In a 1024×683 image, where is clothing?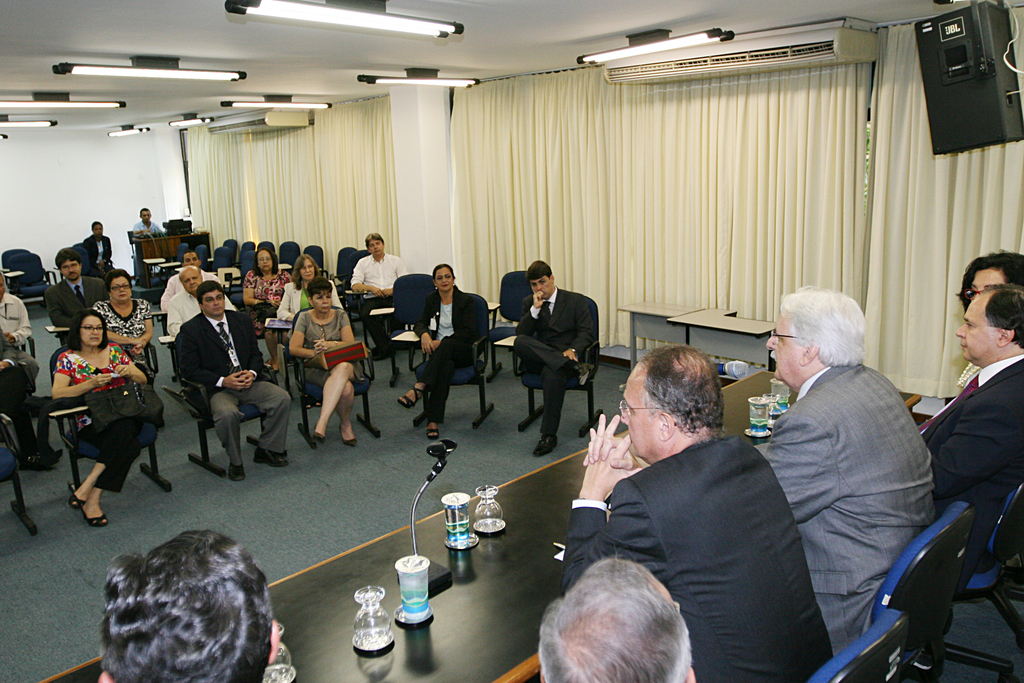
[left=349, top=252, right=410, bottom=349].
